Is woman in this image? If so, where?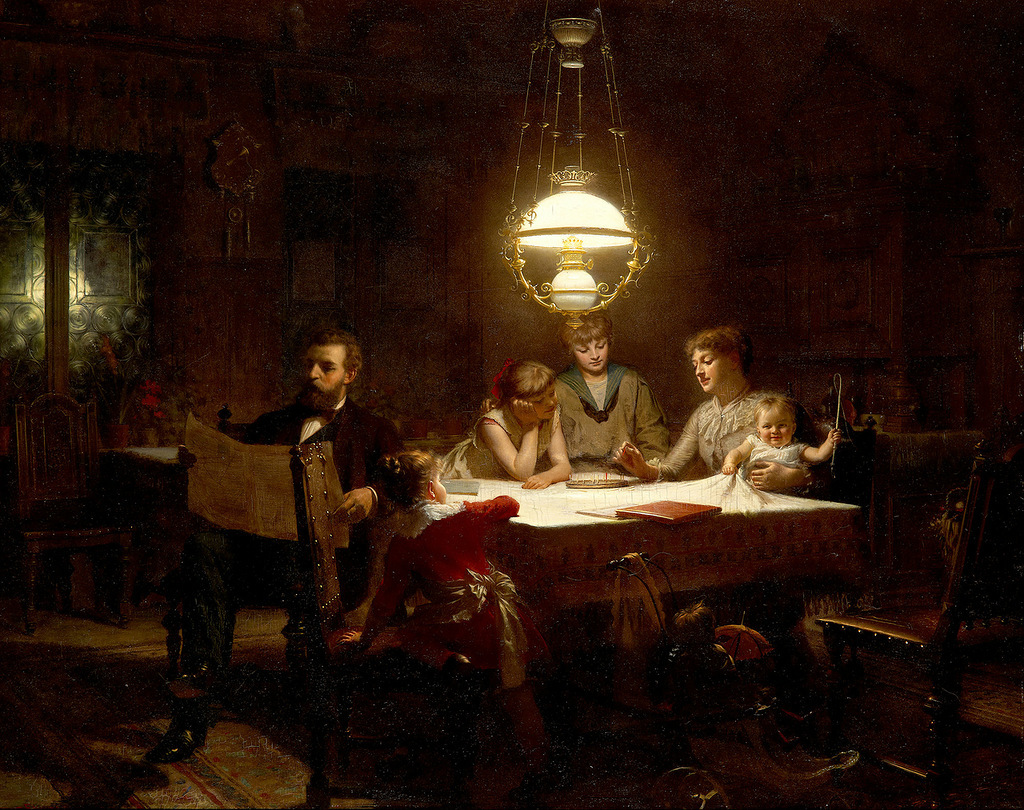
Yes, at select_region(601, 331, 804, 484).
